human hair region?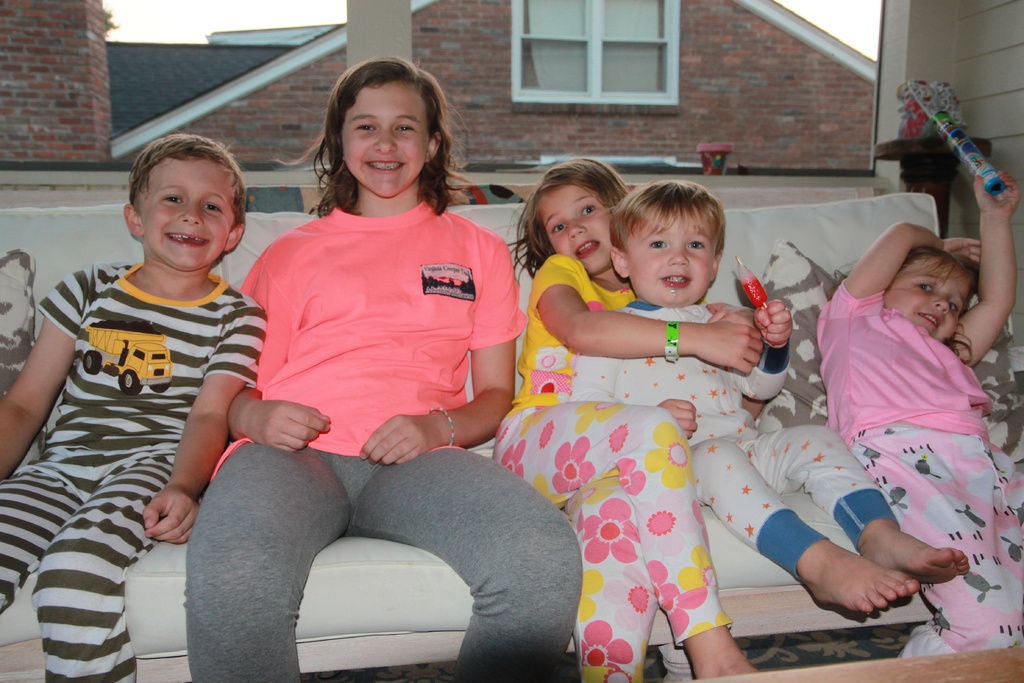
307,57,458,212
